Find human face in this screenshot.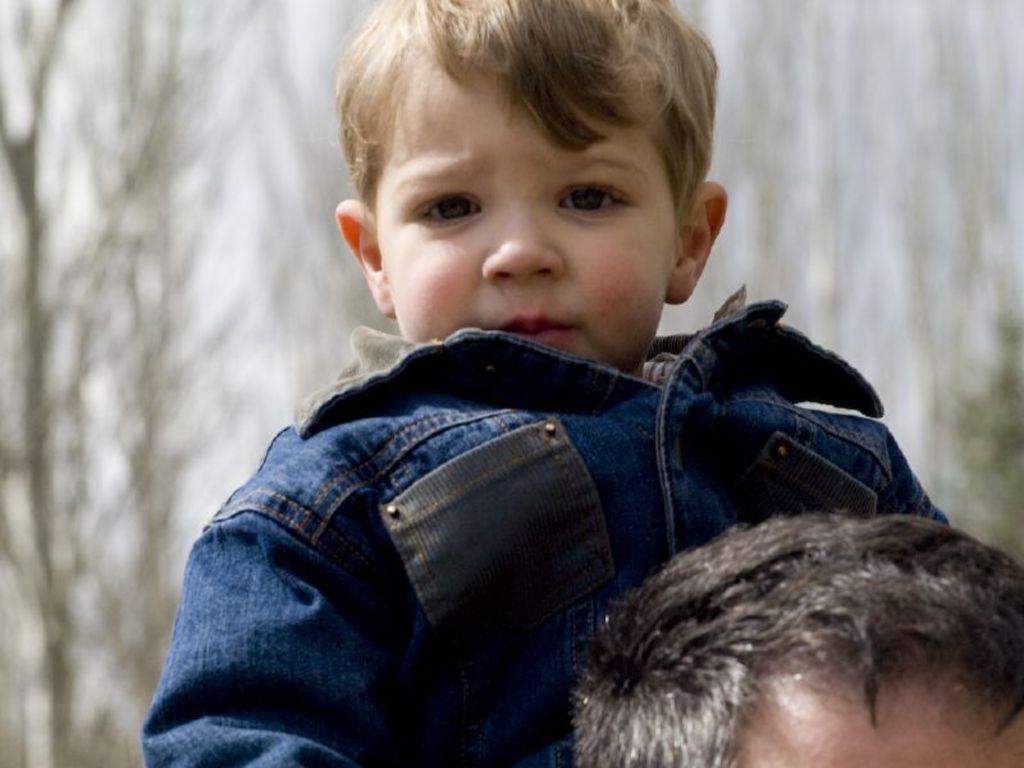
The bounding box for human face is [x1=376, y1=58, x2=687, y2=372].
